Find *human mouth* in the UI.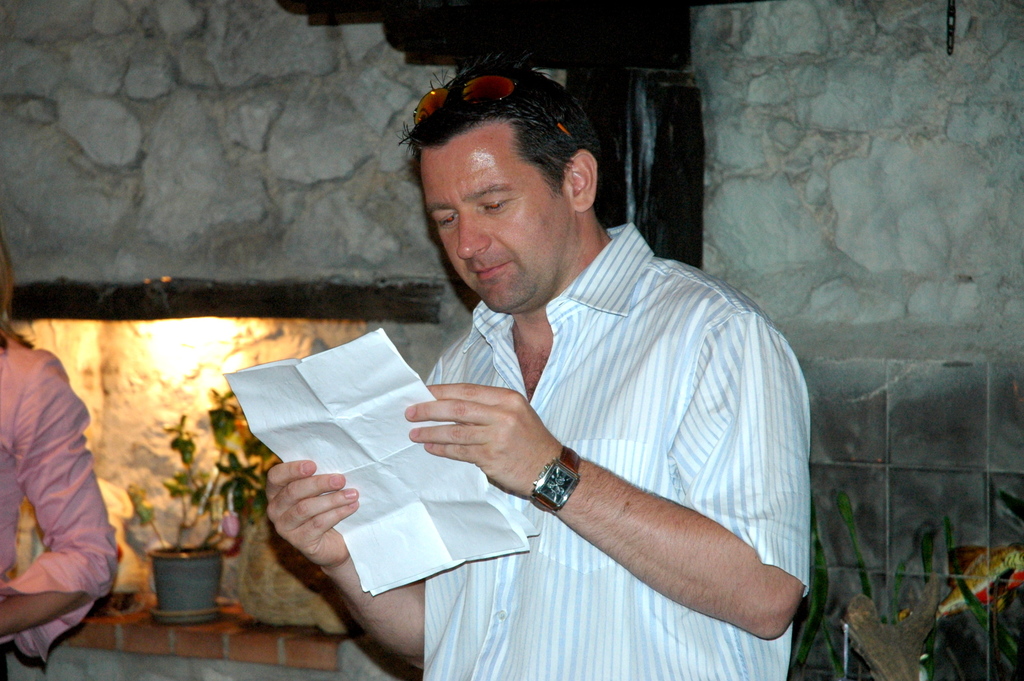
UI element at <region>472, 255, 514, 287</region>.
